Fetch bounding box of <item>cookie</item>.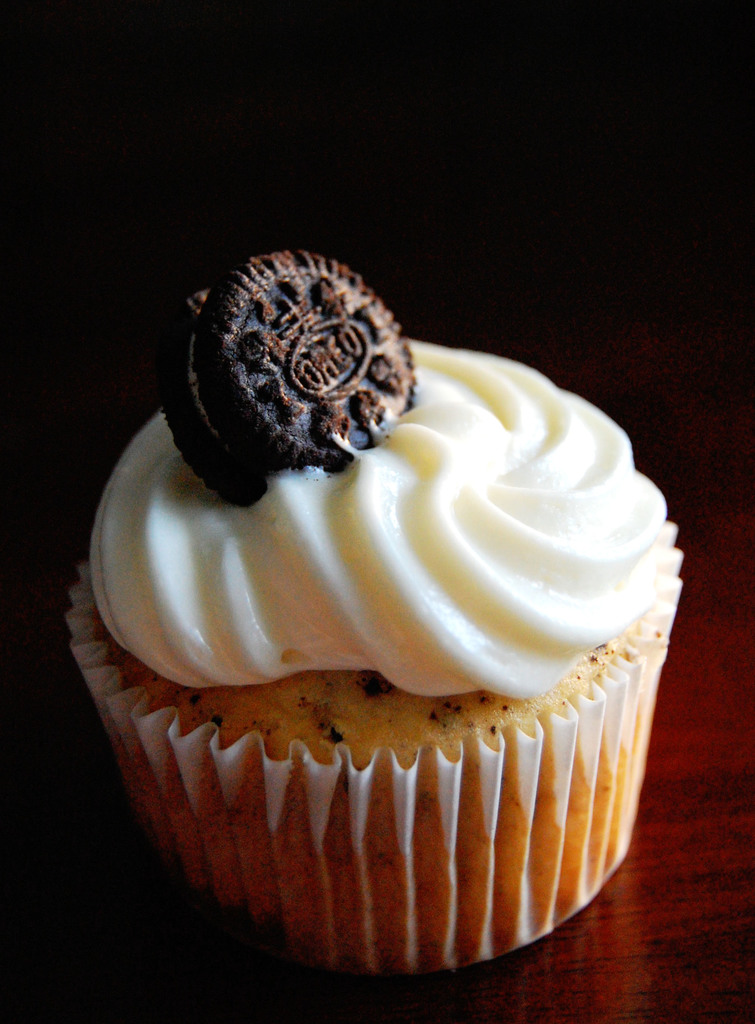
Bbox: {"x1": 167, "y1": 244, "x2": 431, "y2": 497}.
